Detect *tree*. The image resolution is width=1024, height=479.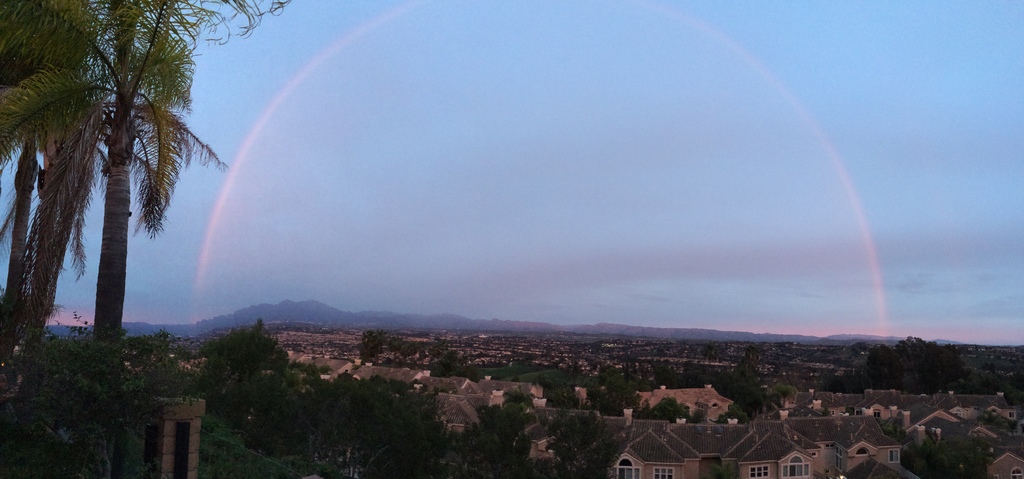
BBox(766, 386, 803, 409).
